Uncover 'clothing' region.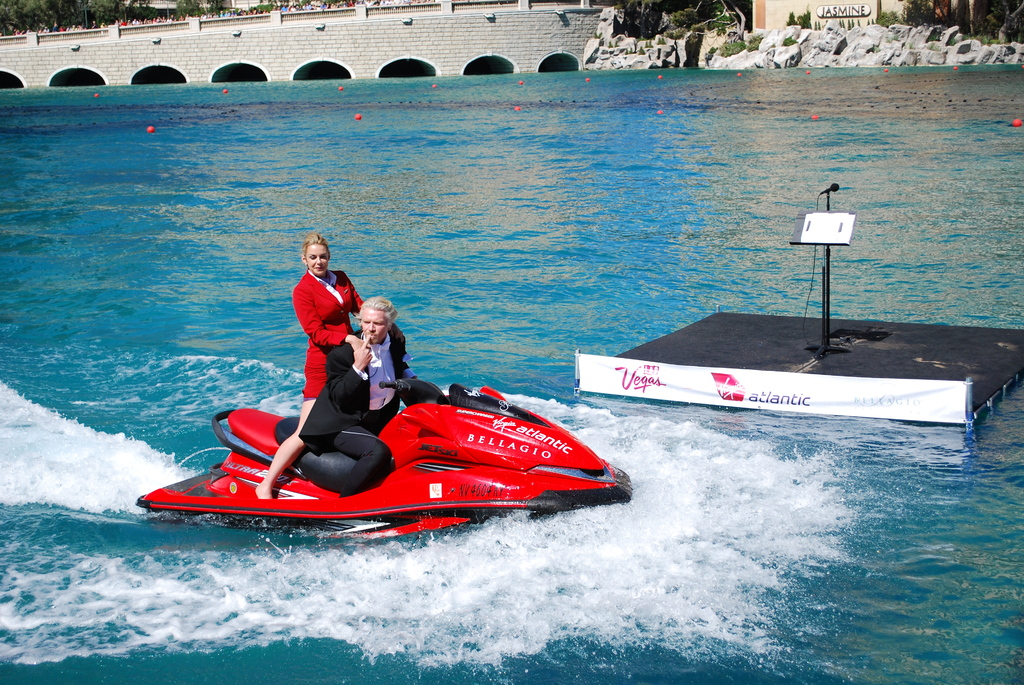
Uncovered: [293, 314, 419, 492].
